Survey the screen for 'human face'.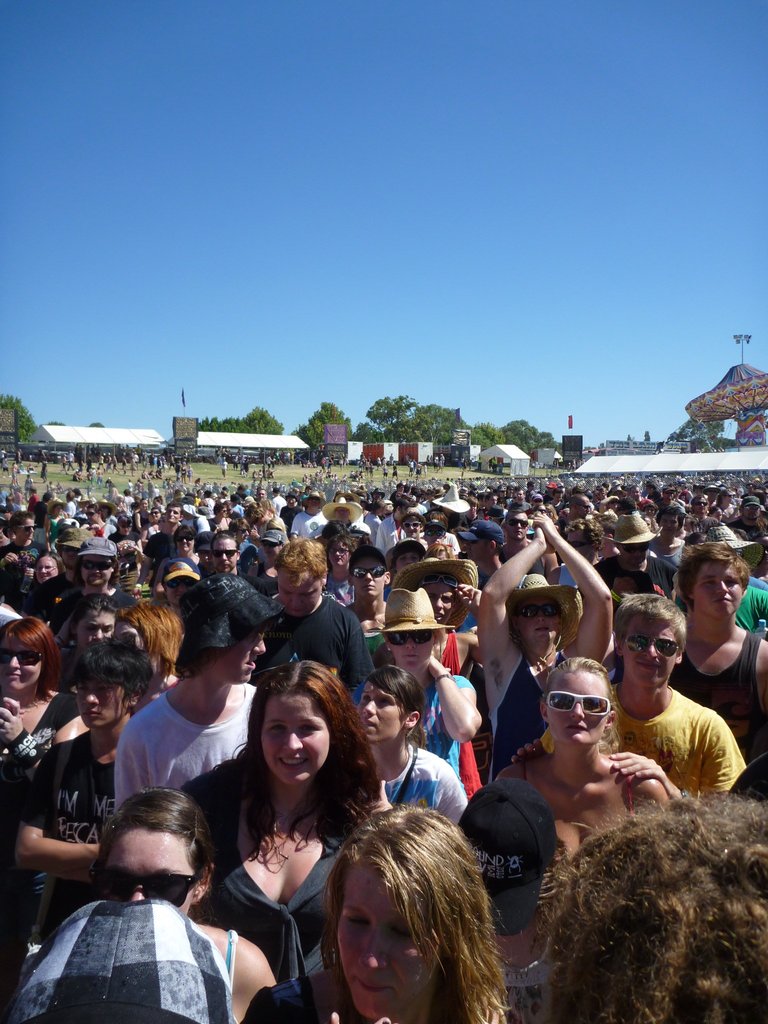
Survey found: <region>335, 507, 349, 517</region>.
